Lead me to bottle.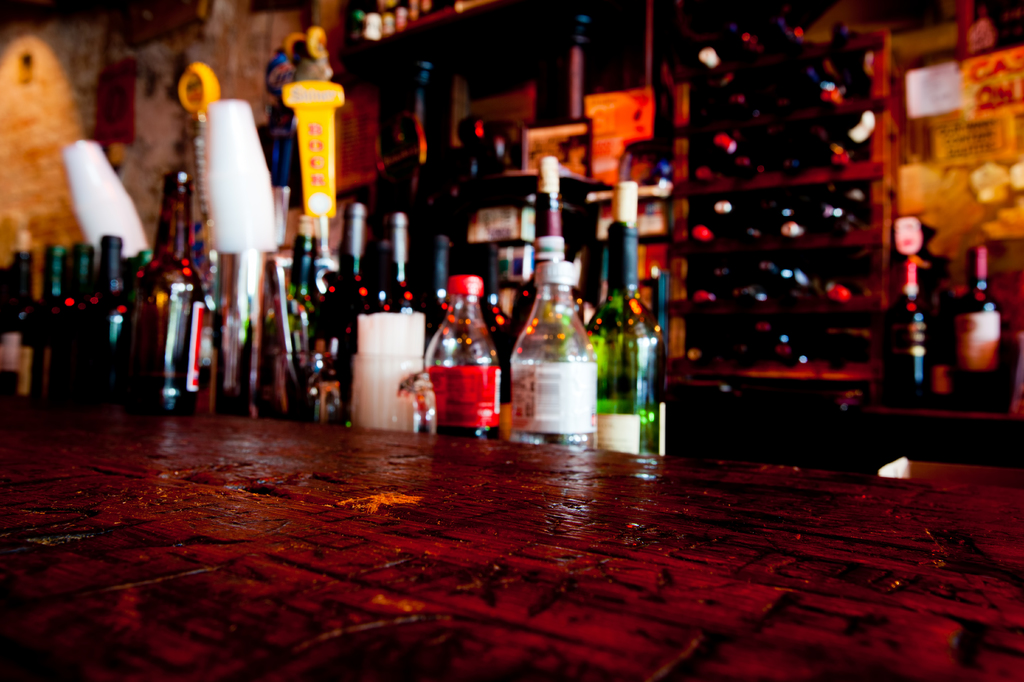
Lead to select_region(703, 120, 765, 160).
